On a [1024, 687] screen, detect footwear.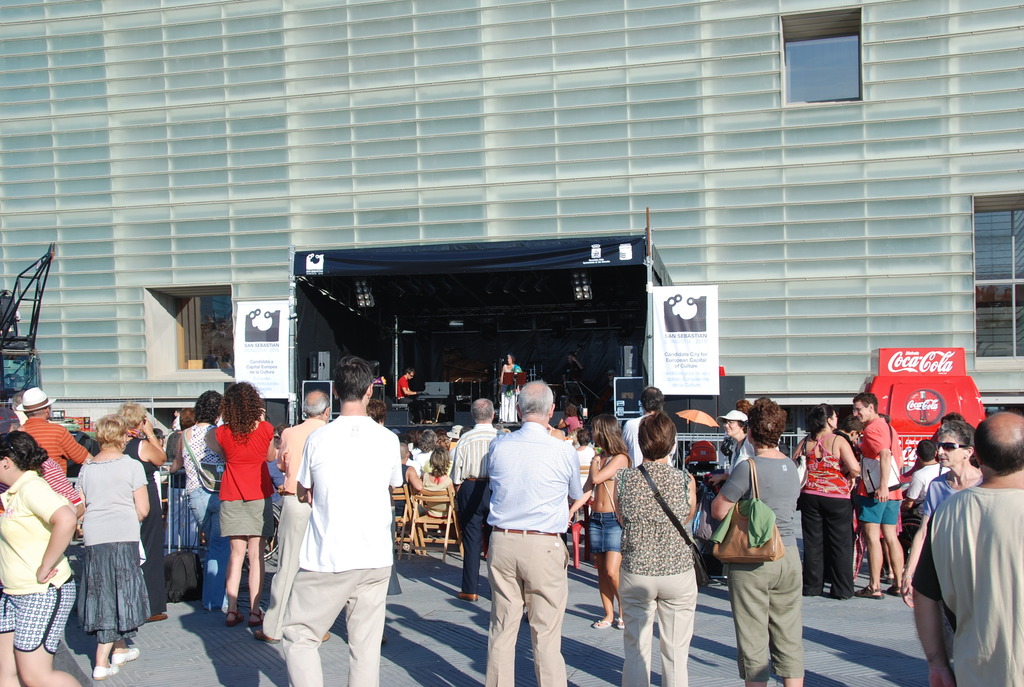
detection(403, 541, 412, 553).
